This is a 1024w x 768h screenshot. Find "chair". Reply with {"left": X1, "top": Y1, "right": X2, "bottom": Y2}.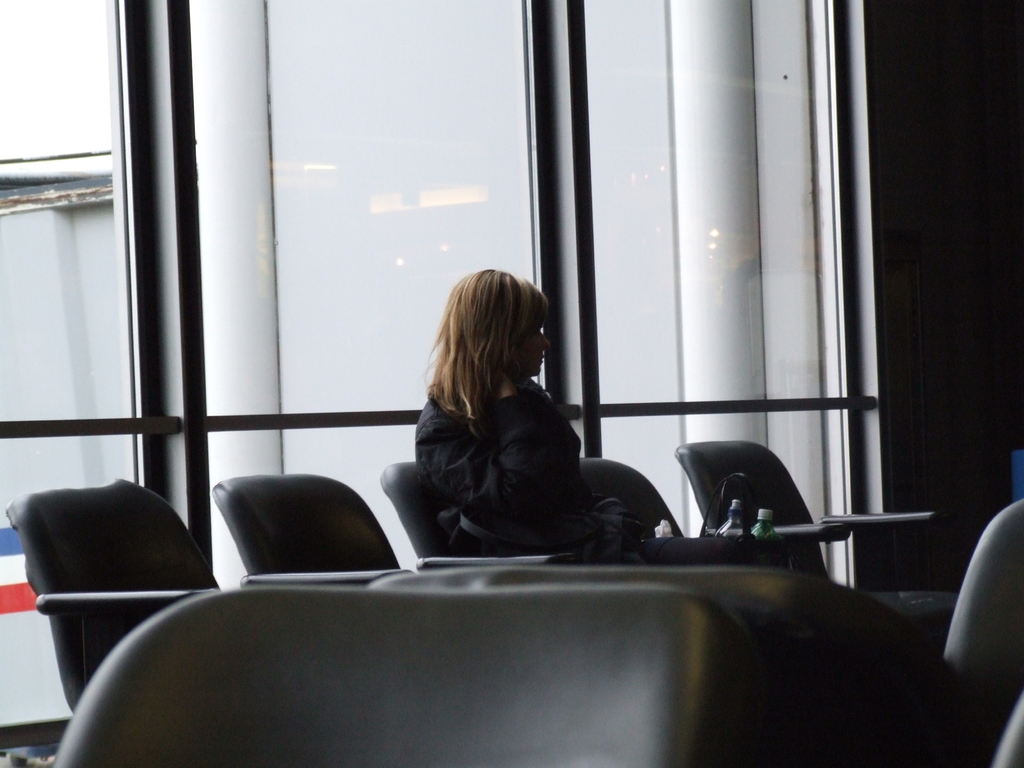
{"left": 382, "top": 461, "right": 613, "bottom": 567}.
